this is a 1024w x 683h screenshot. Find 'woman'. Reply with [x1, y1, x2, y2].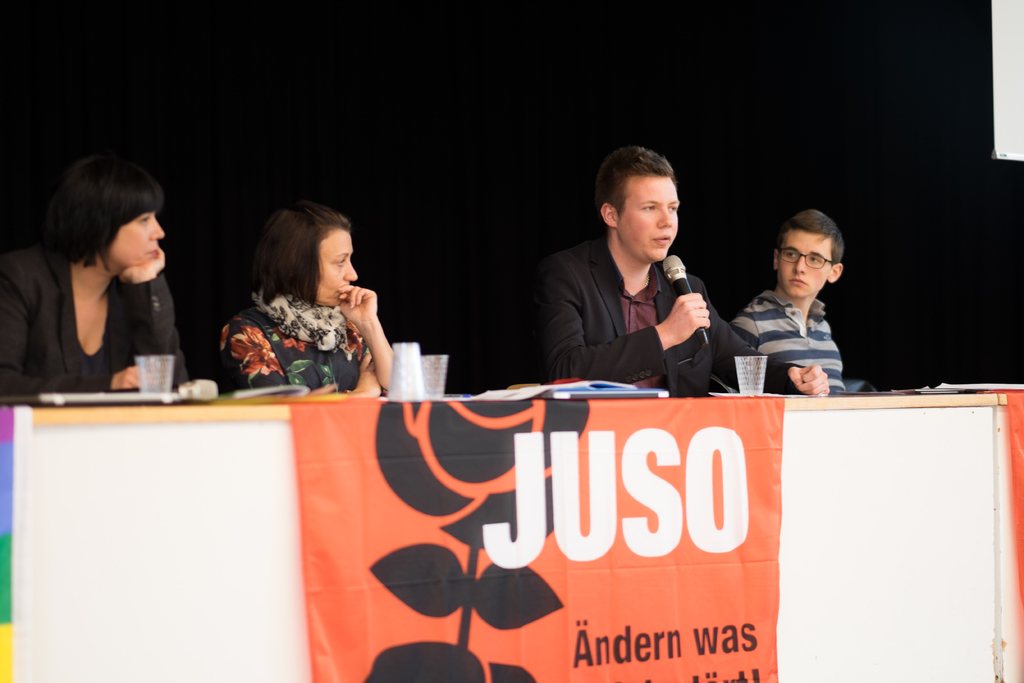
[218, 199, 395, 404].
